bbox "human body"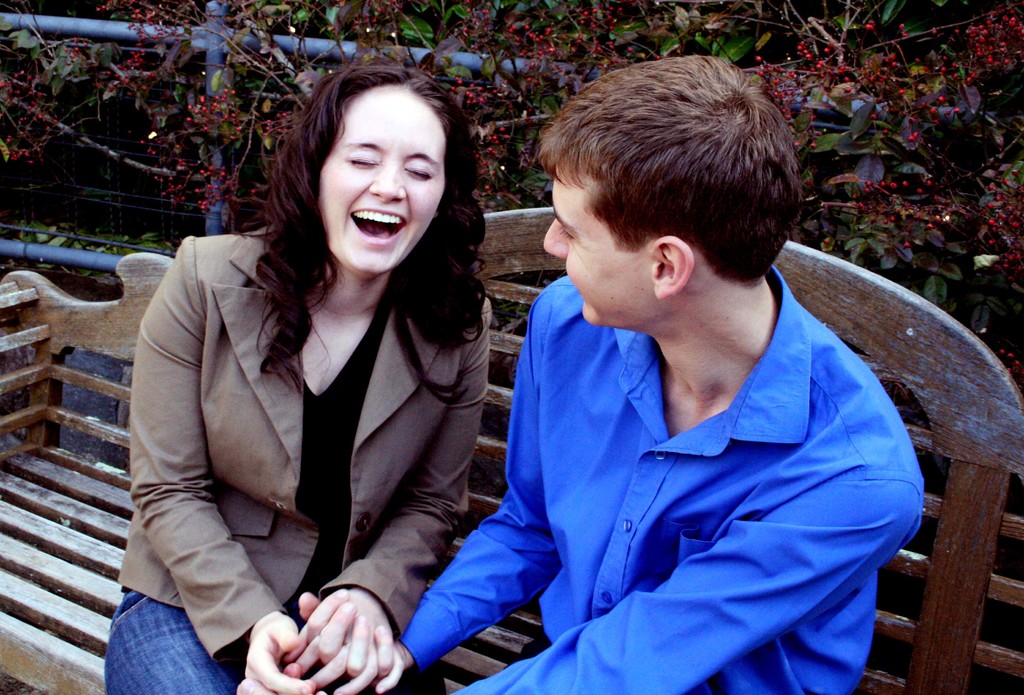
rect(287, 56, 924, 694)
